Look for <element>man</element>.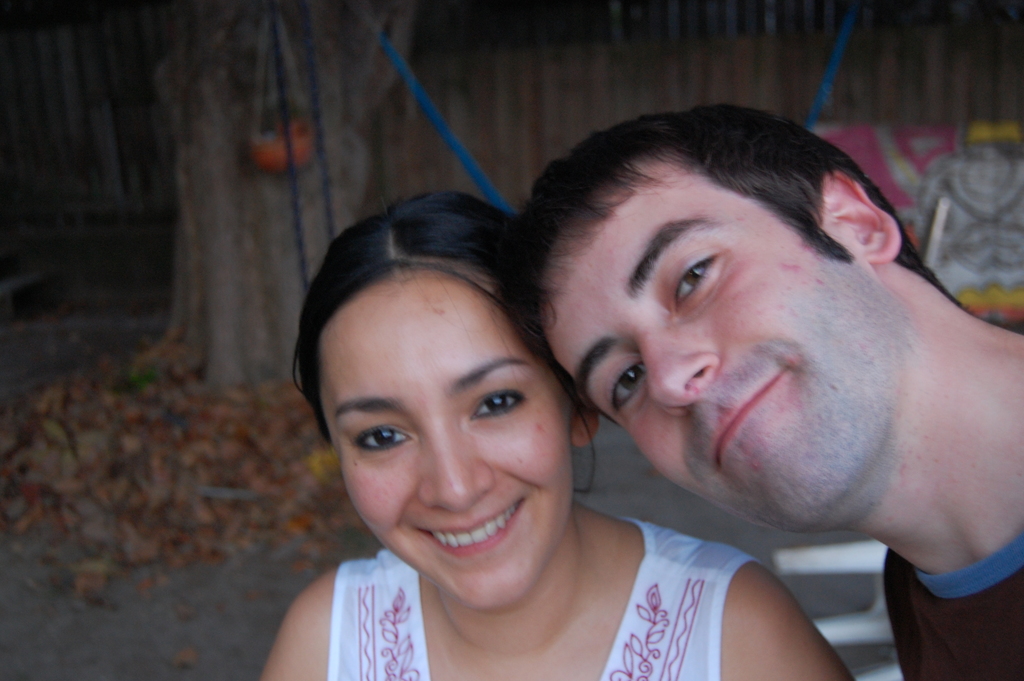
Found: region(506, 101, 1023, 680).
